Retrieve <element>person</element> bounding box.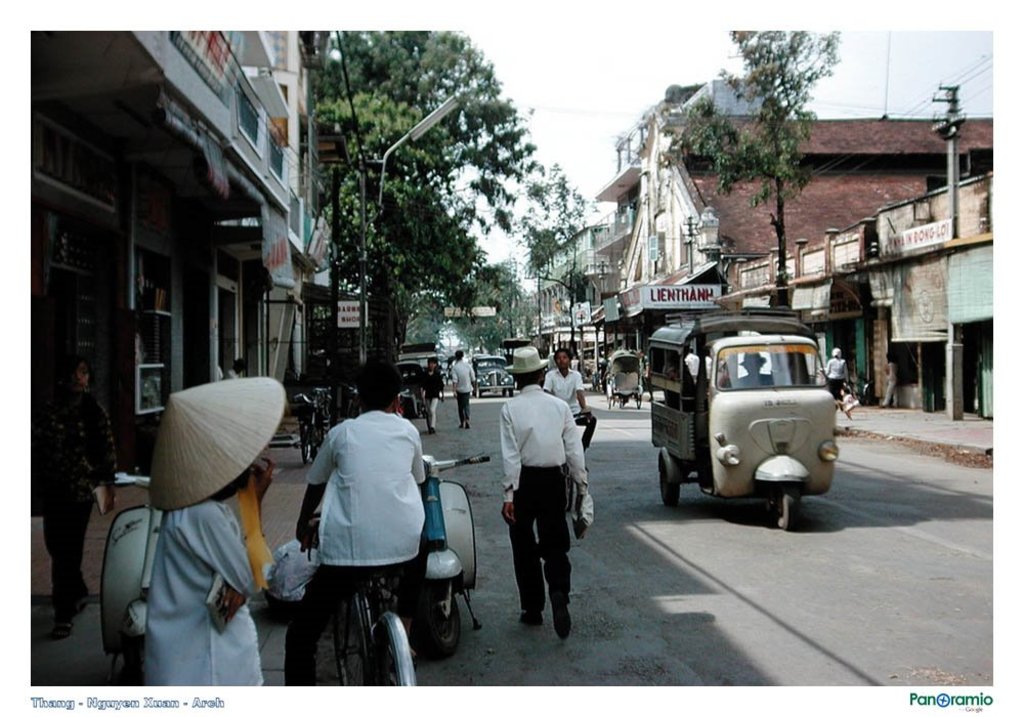
Bounding box: <bbox>34, 348, 114, 651</bbox>.
